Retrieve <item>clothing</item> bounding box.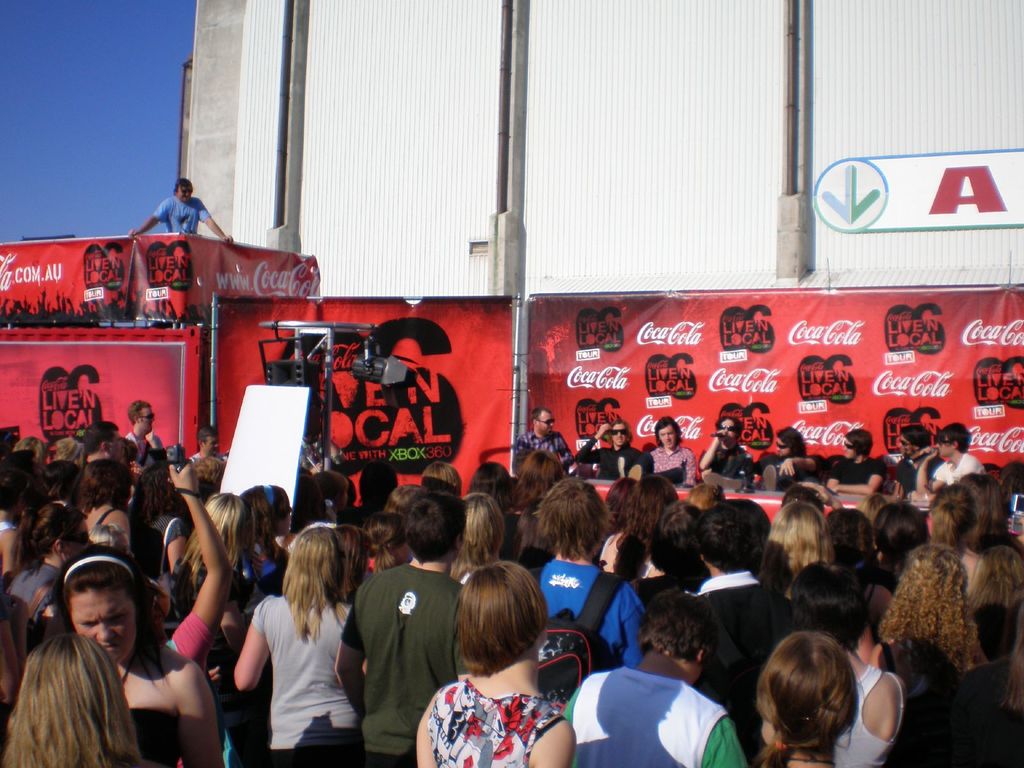
Bounding box: [x1=829, y1=668, x2=906, y2=767].
